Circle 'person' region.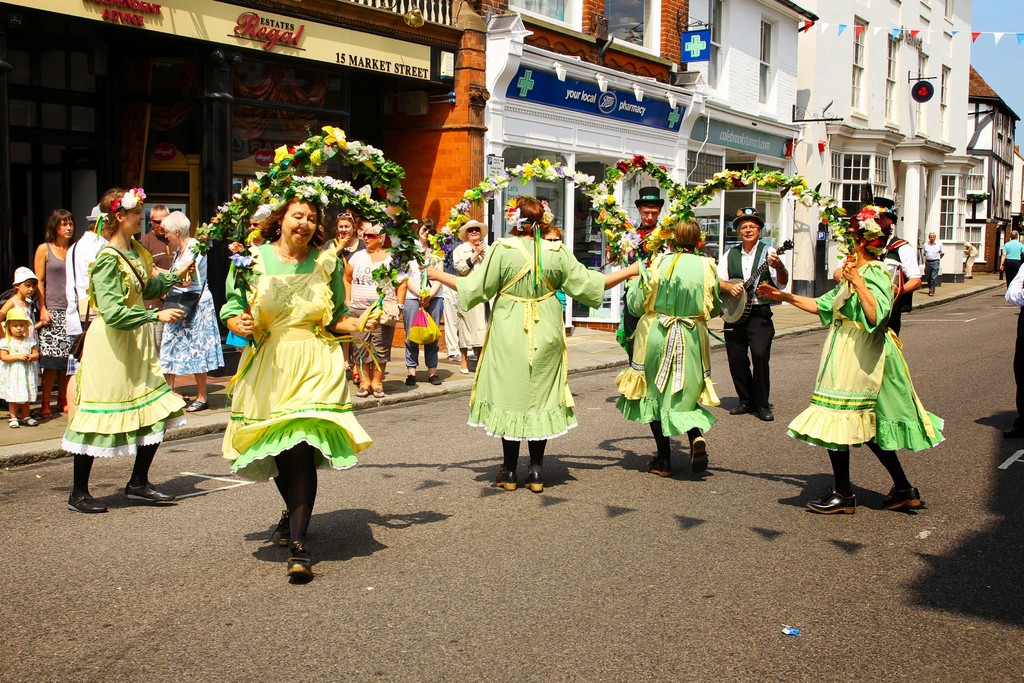
Region: 138/209/178/273.
